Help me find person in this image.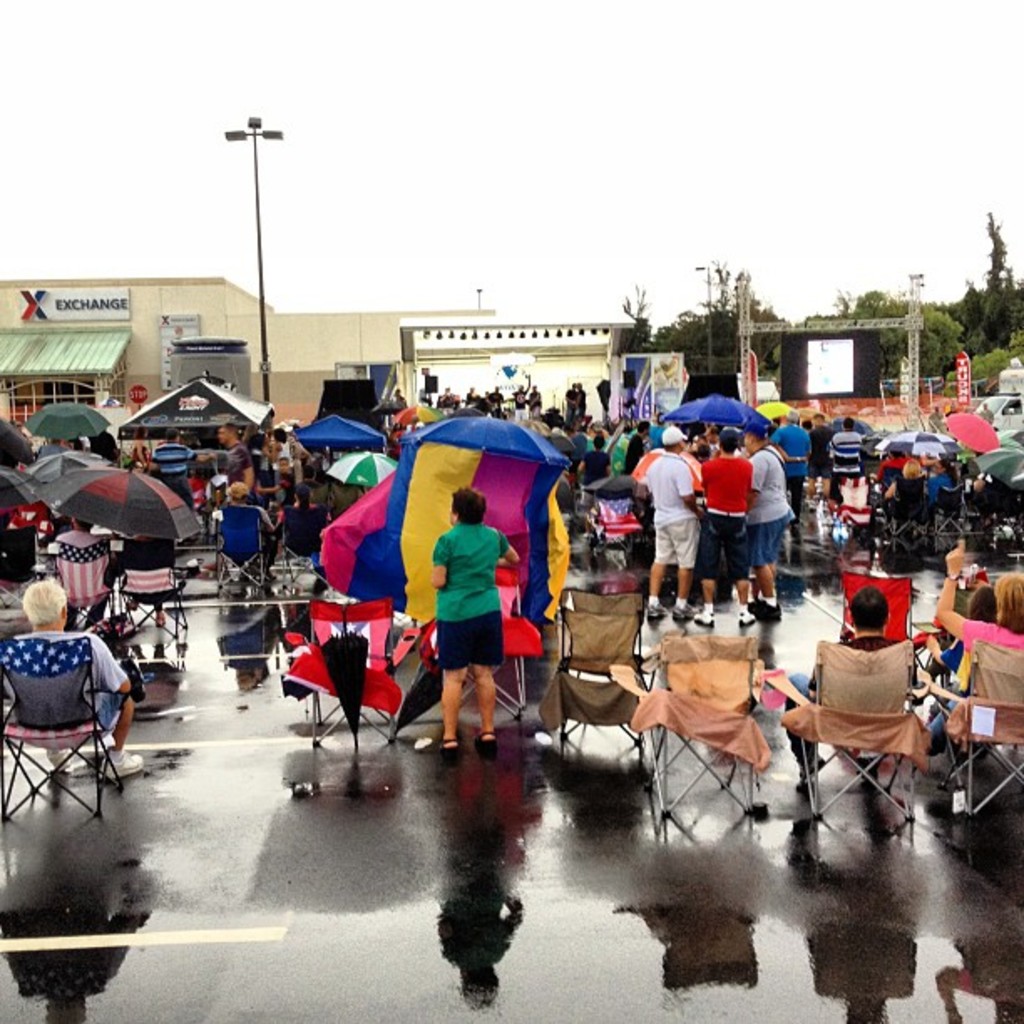
Found it: left=415, top=482, right=527, bottom=771.
